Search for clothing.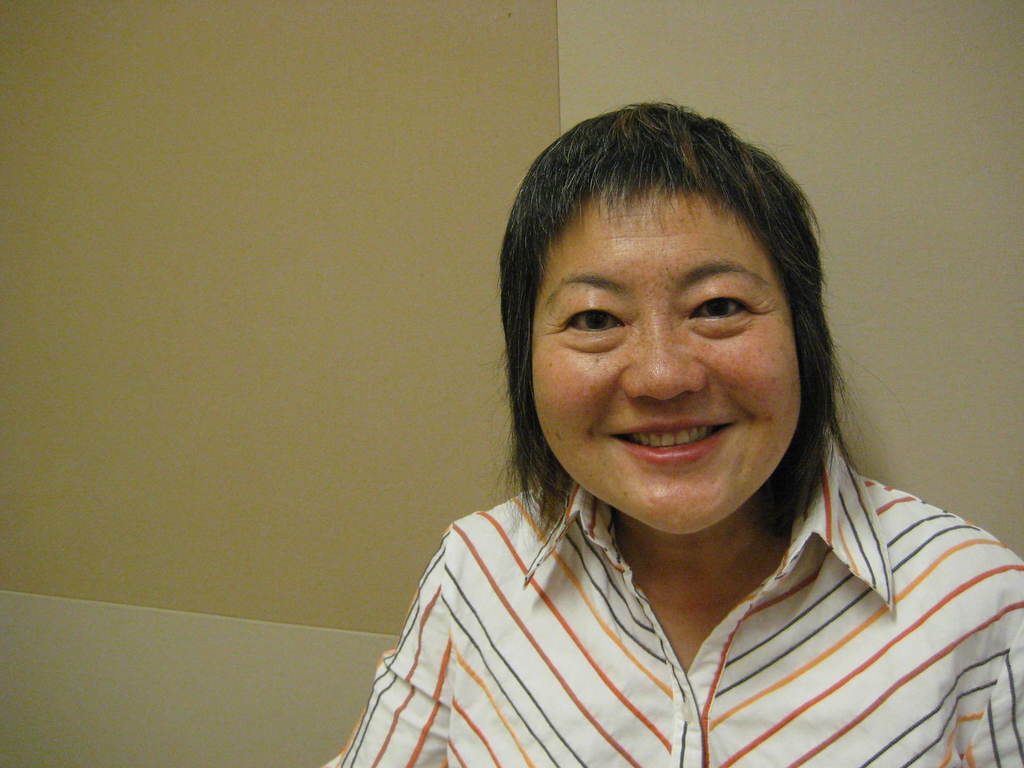
Found at x1=328 y1=438 x2=1023 y2=760.
